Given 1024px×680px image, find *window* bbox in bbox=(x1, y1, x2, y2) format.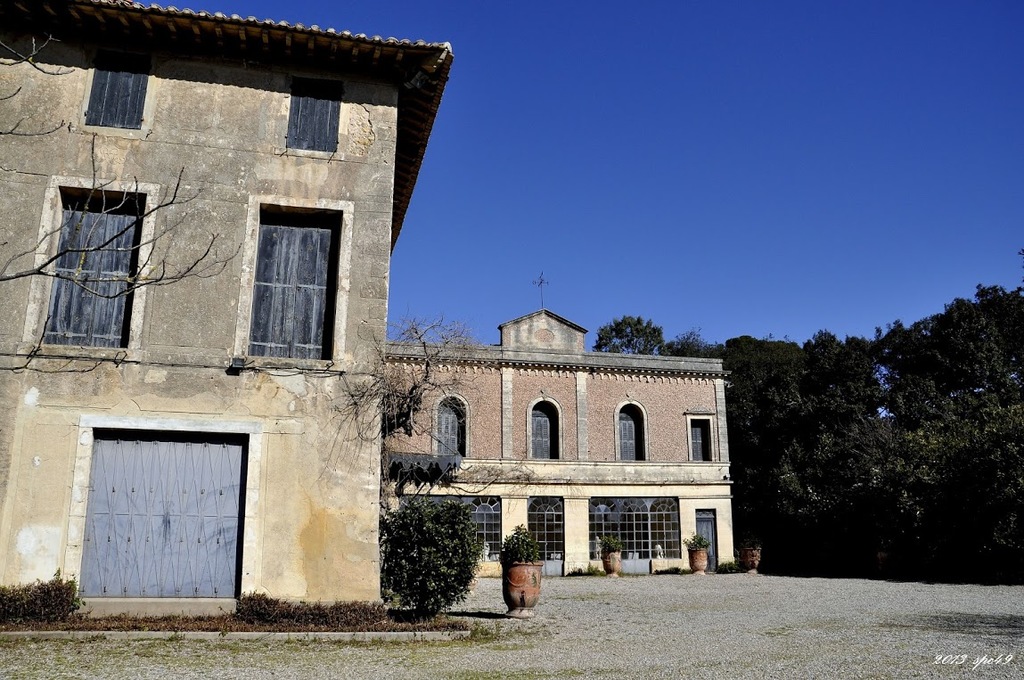
bbox=(78, 49, 154, 132).
